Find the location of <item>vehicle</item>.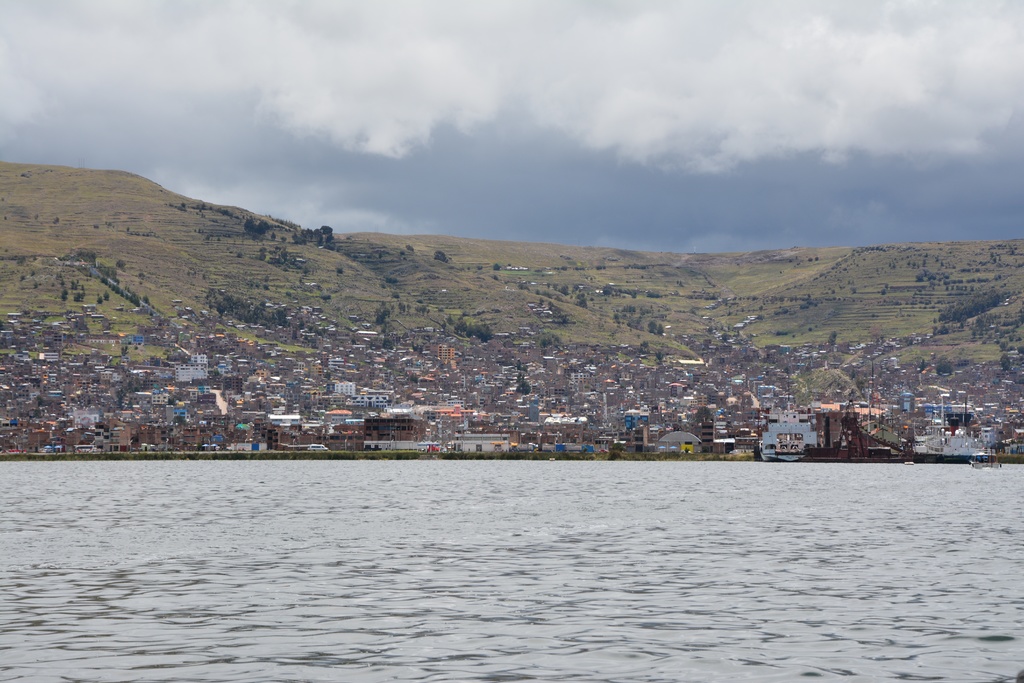
Location: [x1=3, y1=436, x2=32, y2=456].
